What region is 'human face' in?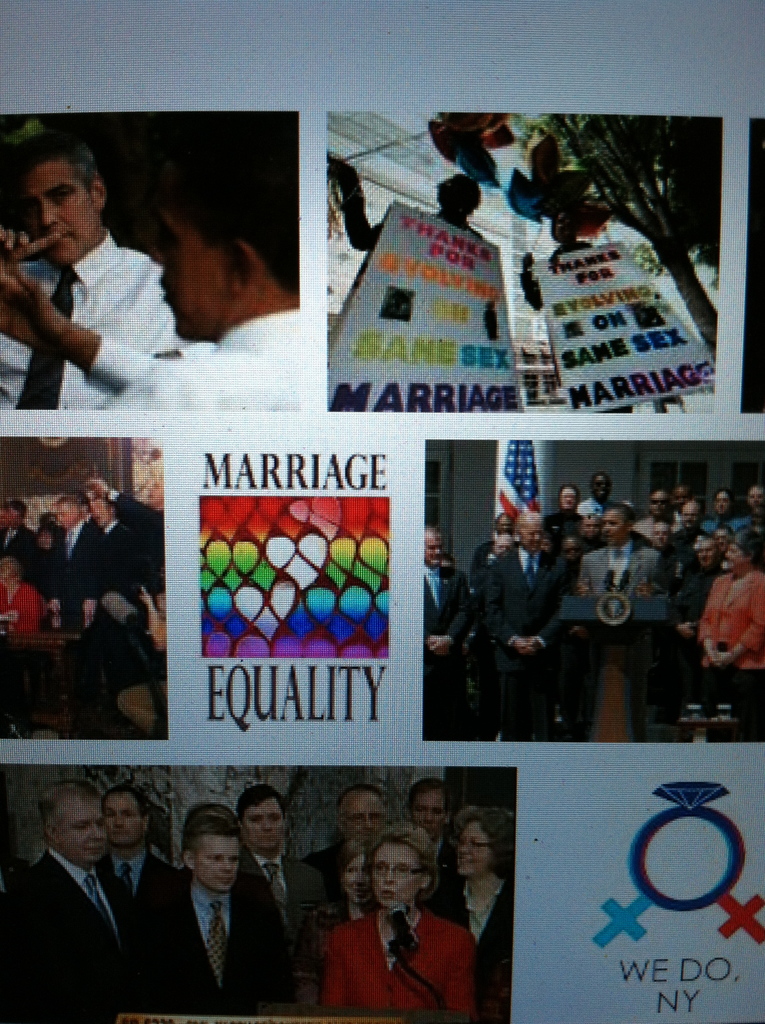
{"x1": 193, "y1": 834, "x2": 241, "y2": 897}.
